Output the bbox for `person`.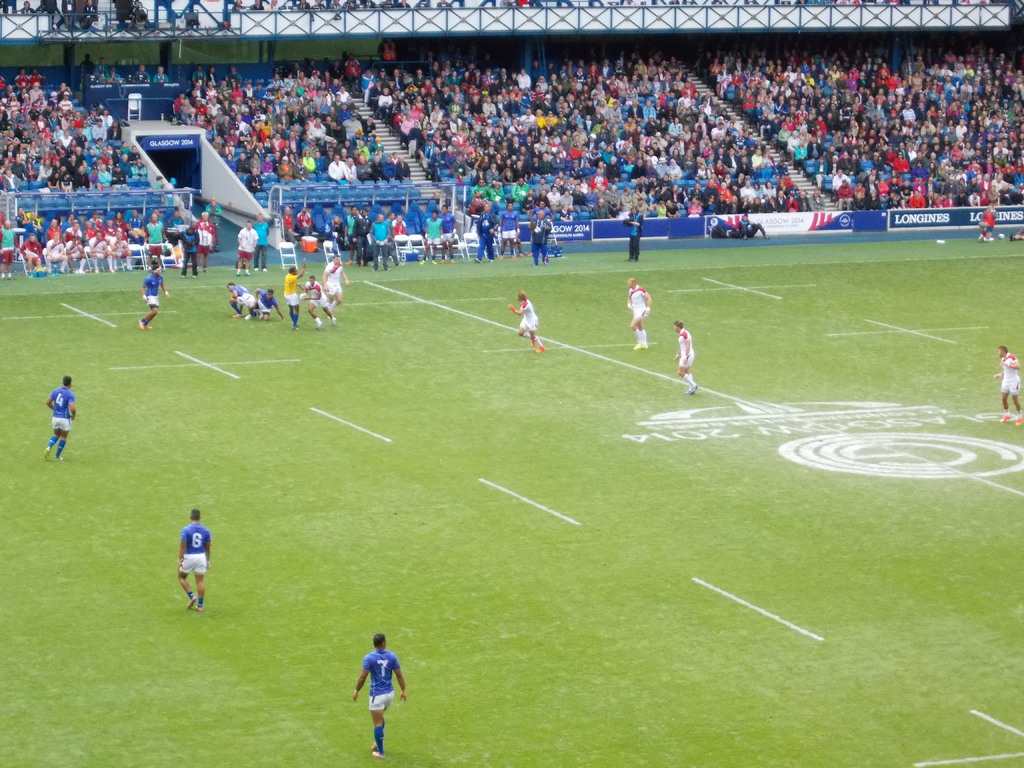
detection(625, 205, 644, 263).
